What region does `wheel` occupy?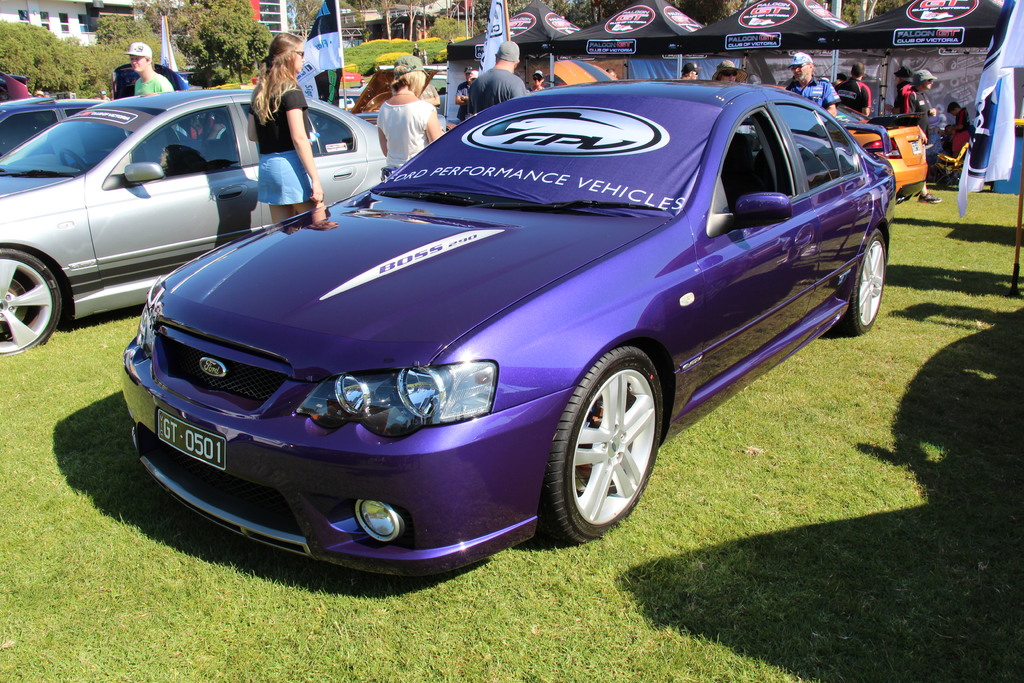
(left=843, top=227, right=886, bottom=337).
